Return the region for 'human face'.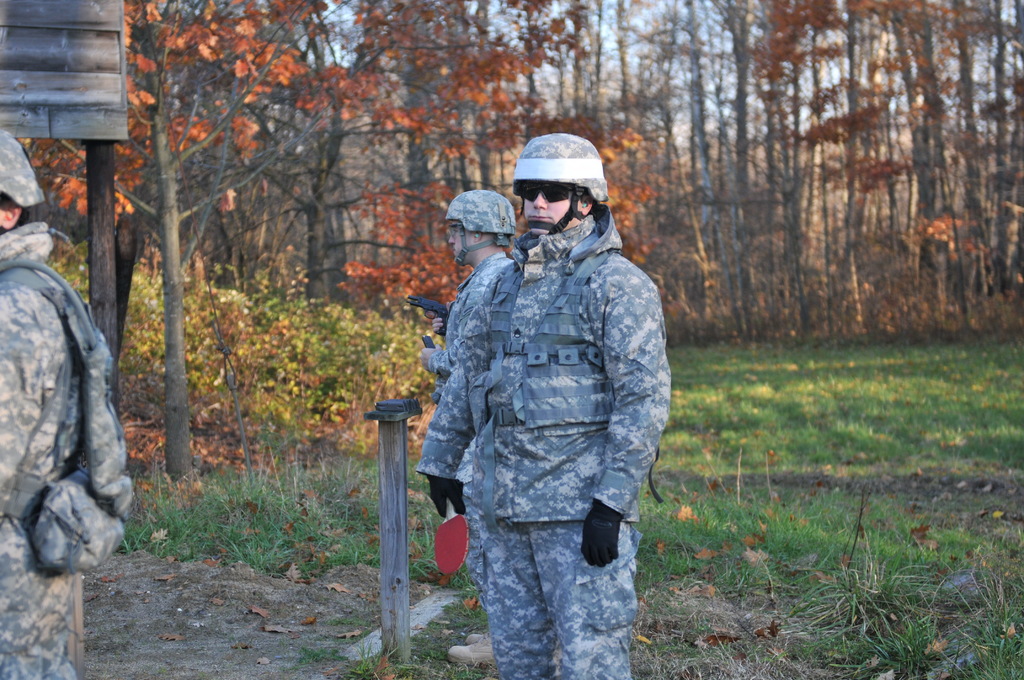
rect(524, 188, 582, 238).
